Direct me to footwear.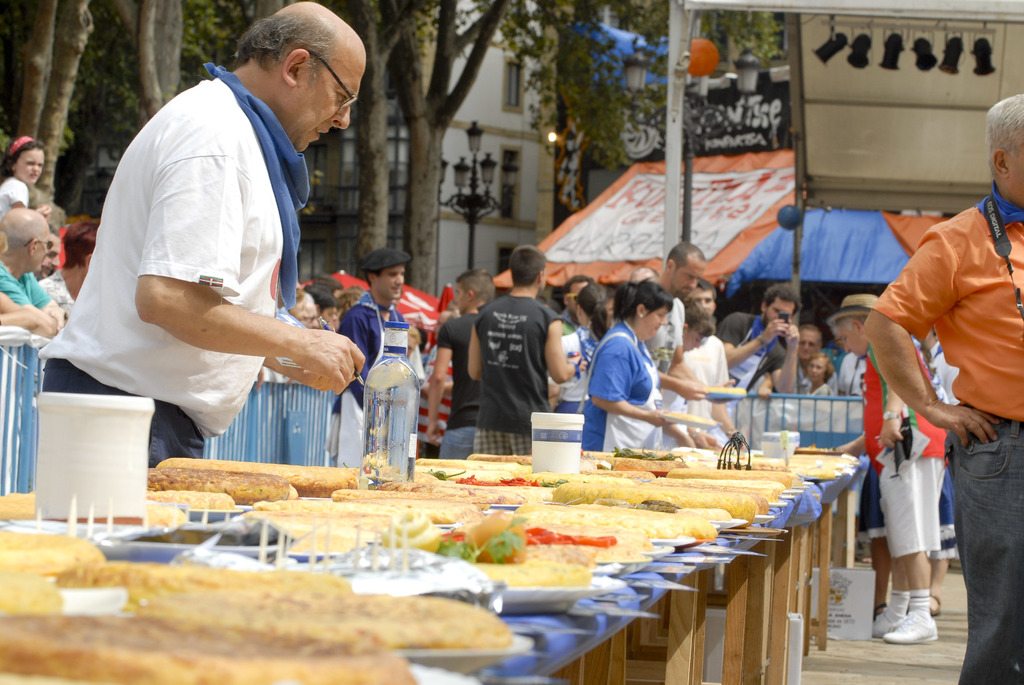
Direction: Rect(923, 591, 947, 616).
